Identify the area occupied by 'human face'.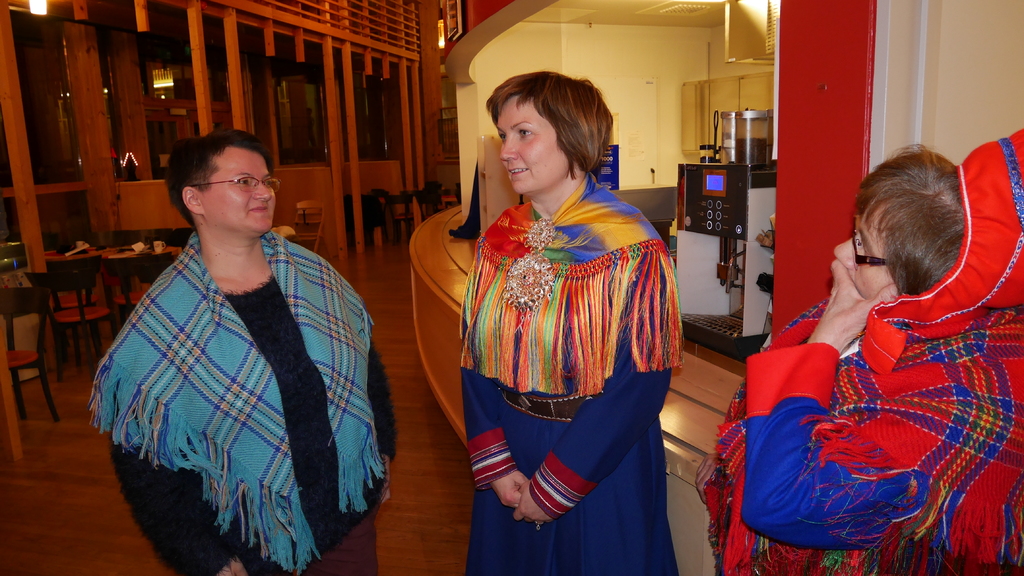
Area: 493,97,564,198.
